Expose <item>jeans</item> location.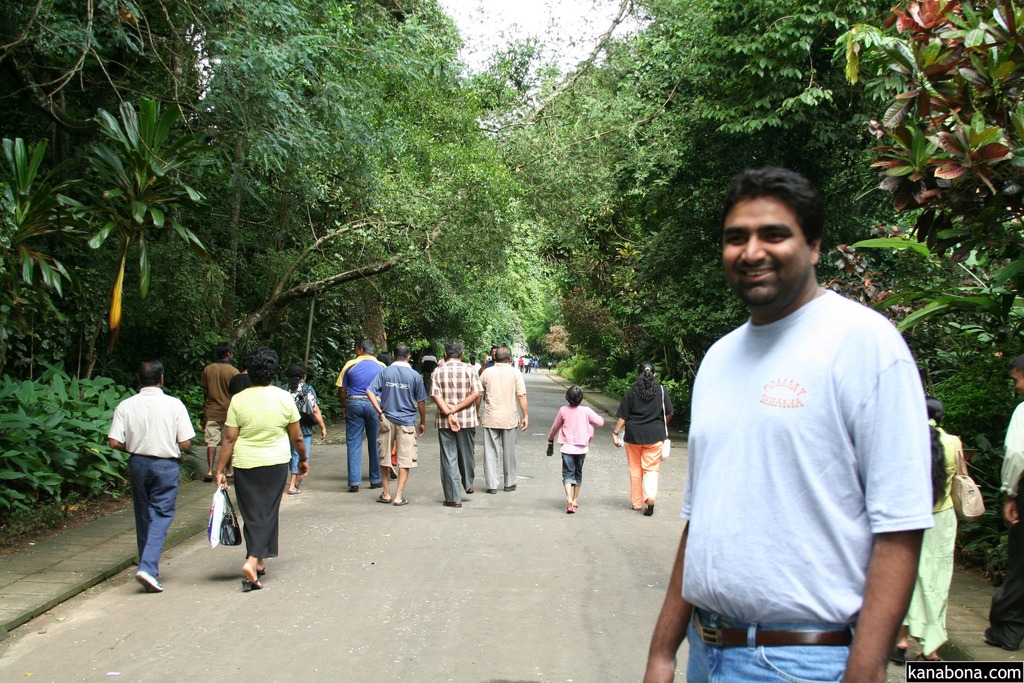
Exposed at detection(674, 595, 869, 682).
